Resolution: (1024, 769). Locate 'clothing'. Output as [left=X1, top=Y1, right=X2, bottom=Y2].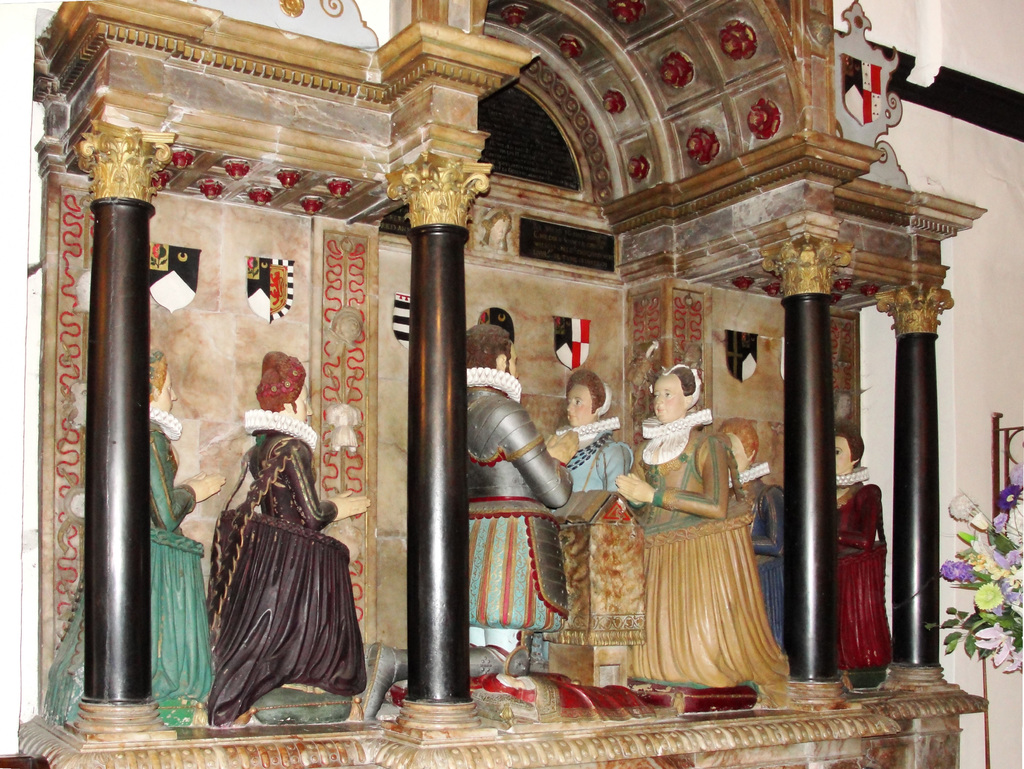
[left=616, top=426, right=790, bottom=690].
